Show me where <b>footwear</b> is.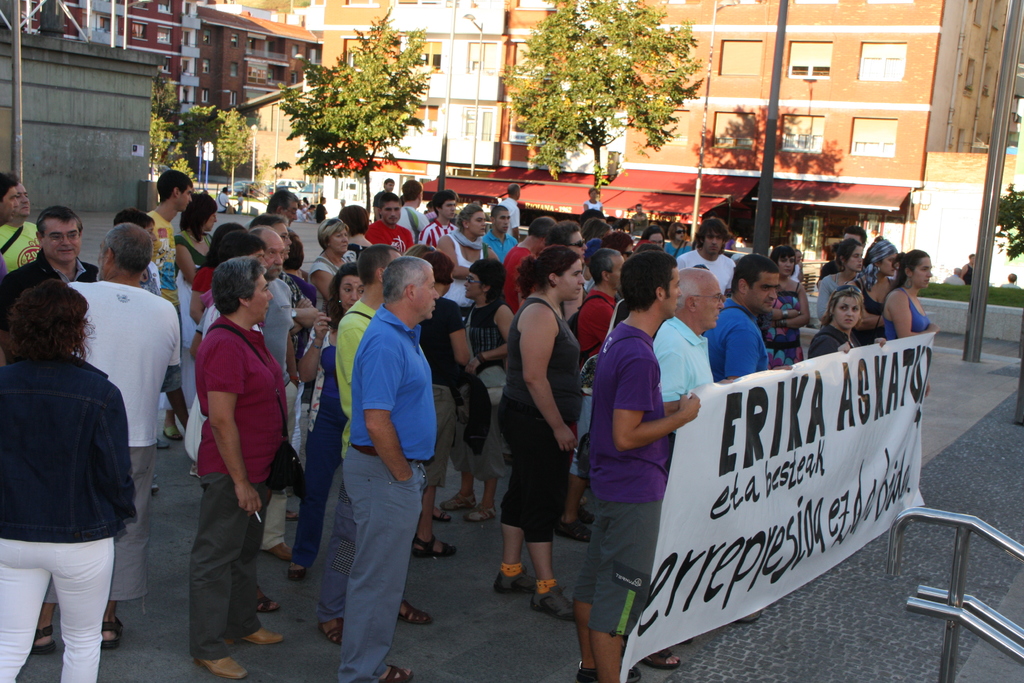
<b>footwear</b> is at <box>491,568,528,595</box>.
